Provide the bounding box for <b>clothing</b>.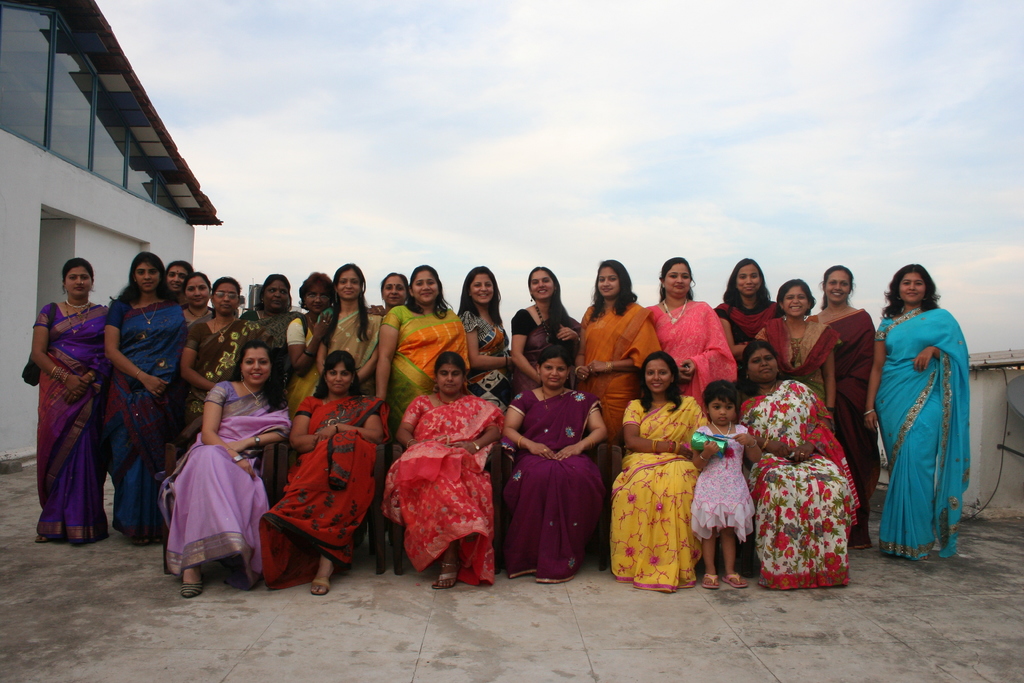
877,300,972,557.
